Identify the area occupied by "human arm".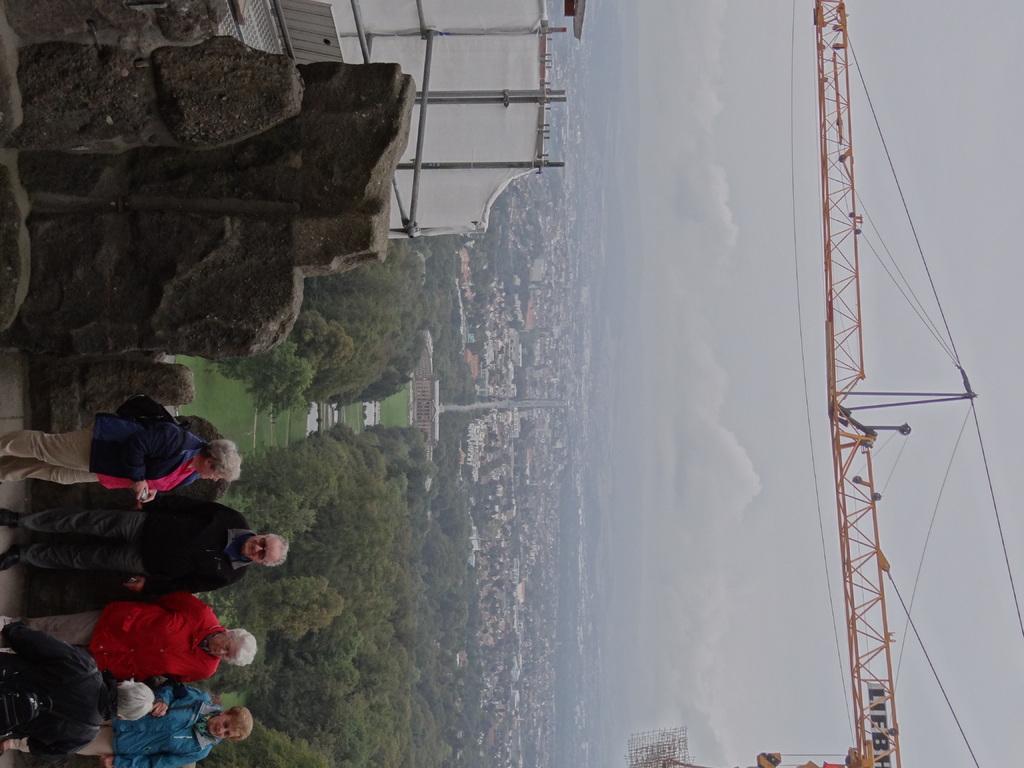
Area: 129,420,195,506.
